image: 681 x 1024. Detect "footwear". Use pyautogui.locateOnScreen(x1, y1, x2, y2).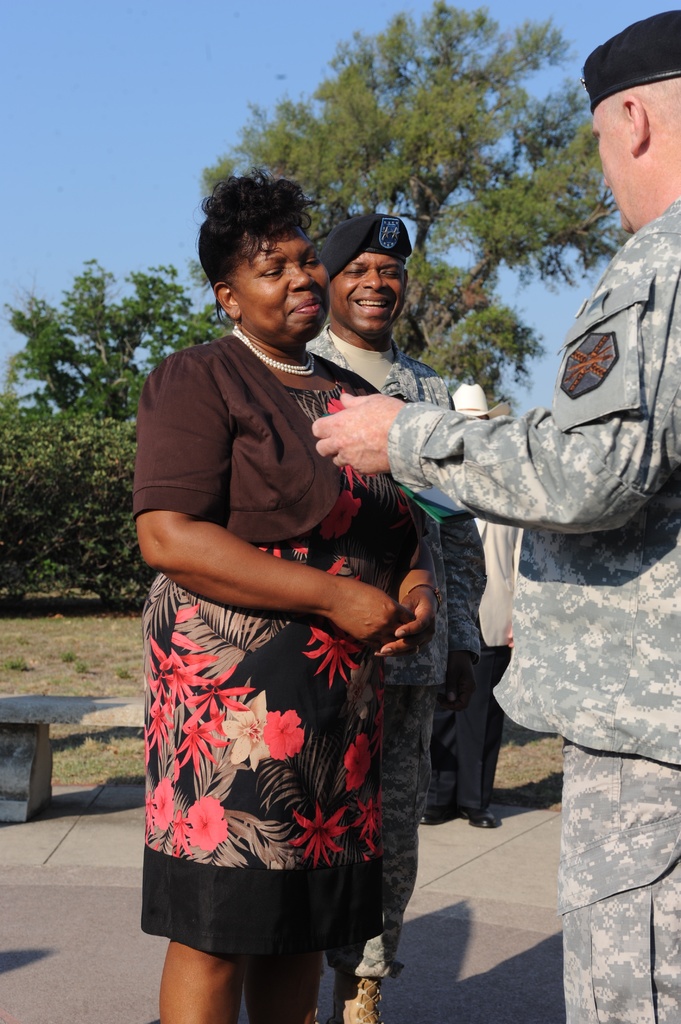
pyautogui.locateOnScreen(461, 805, 501, 831).
